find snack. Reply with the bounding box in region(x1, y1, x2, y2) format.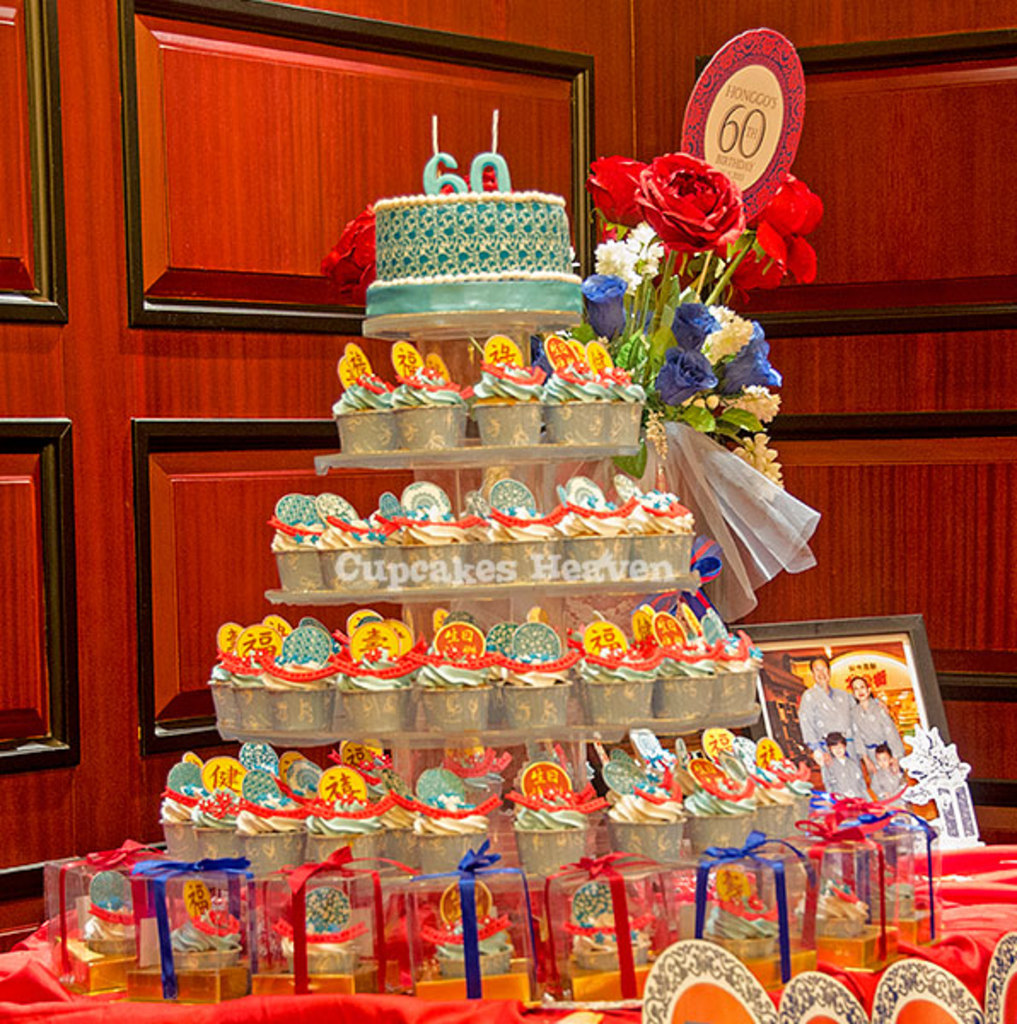
region(191, 792, 239, 824).
